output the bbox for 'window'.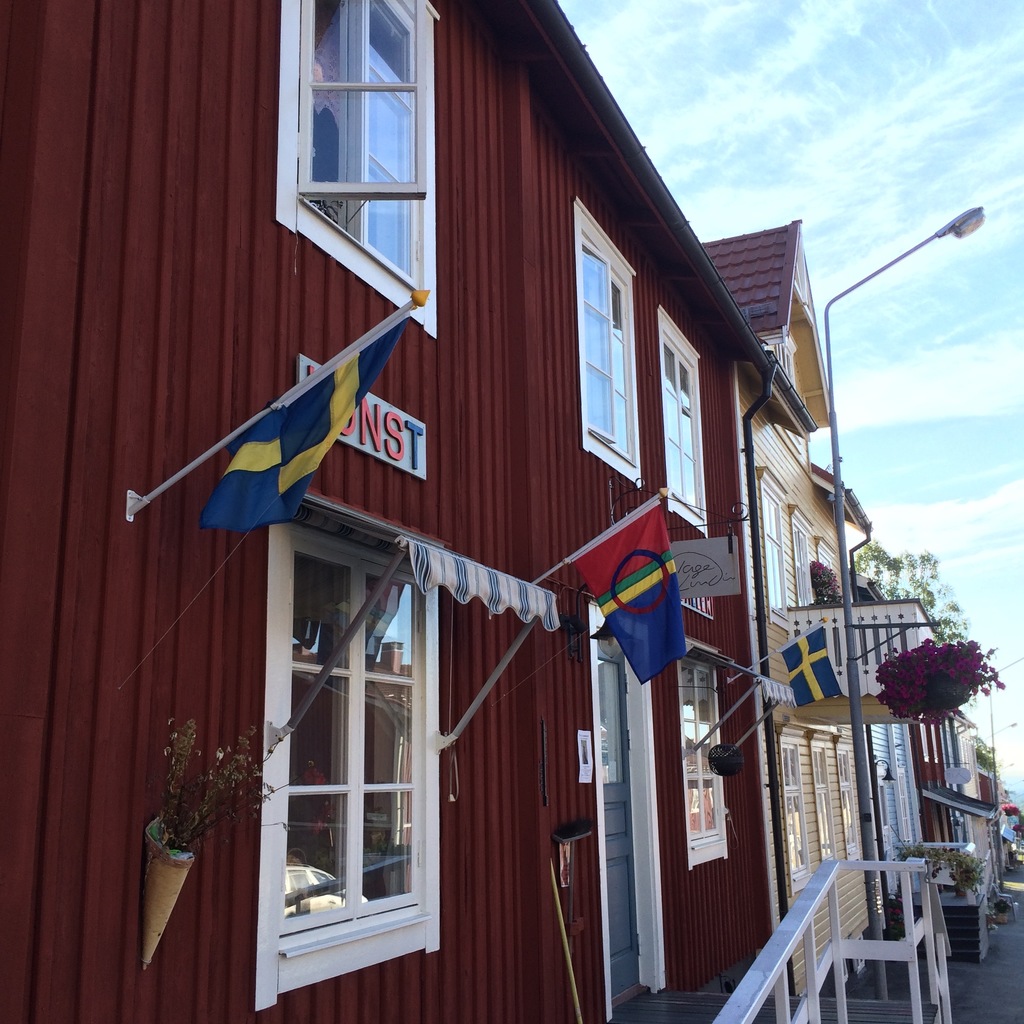
bbox(812, 550, 835, 621).
